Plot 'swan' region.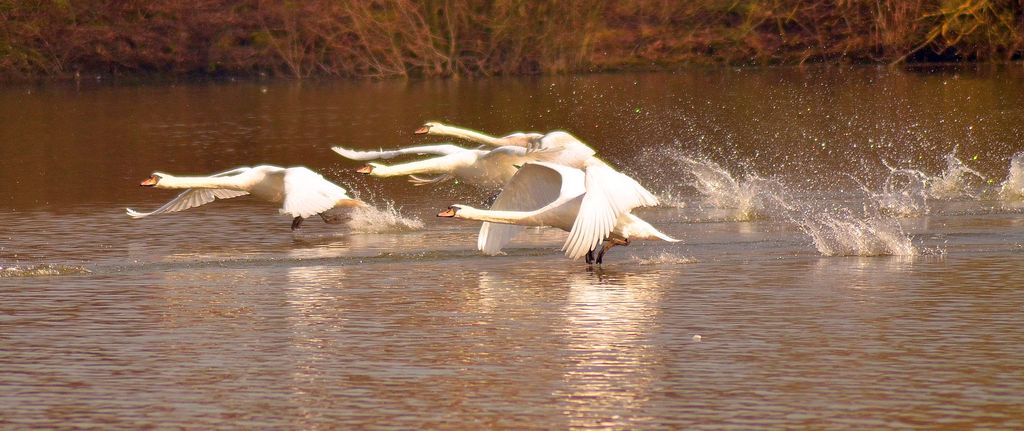
Plotted at bbox=(435, 155, 684, 256).
